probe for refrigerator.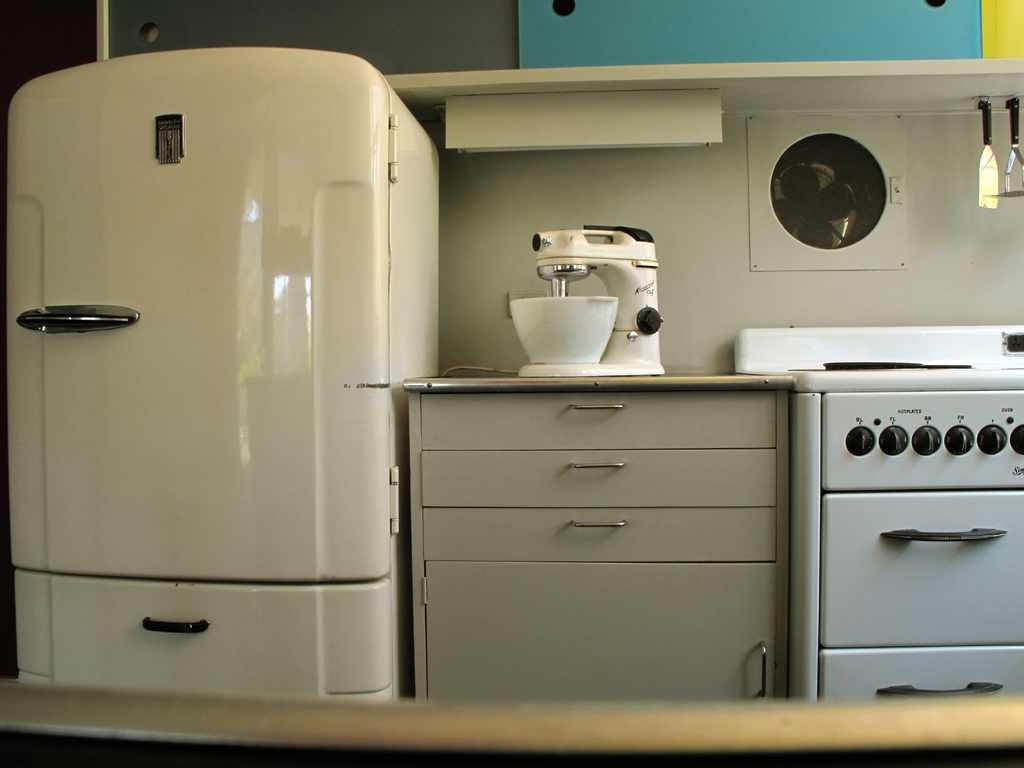
Probe result: (left=7, top=44, right=440, bottom=698).
